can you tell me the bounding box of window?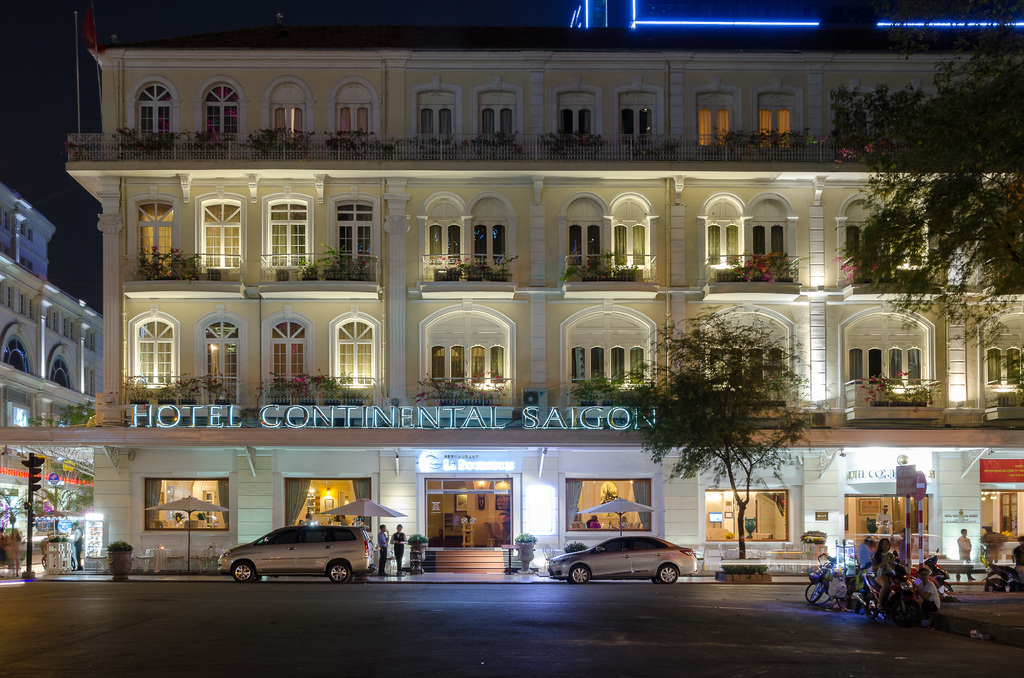
x1=199 y1=194 x2=241 y2=268.
